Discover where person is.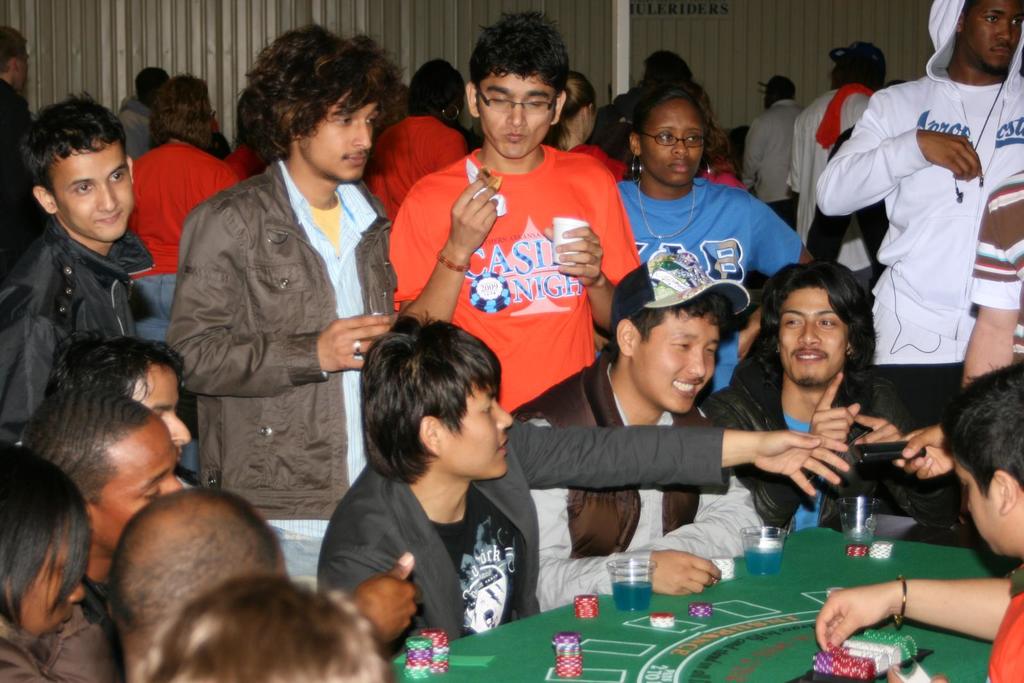
Discovered at <region>111, 76, 224, 339</region>.
